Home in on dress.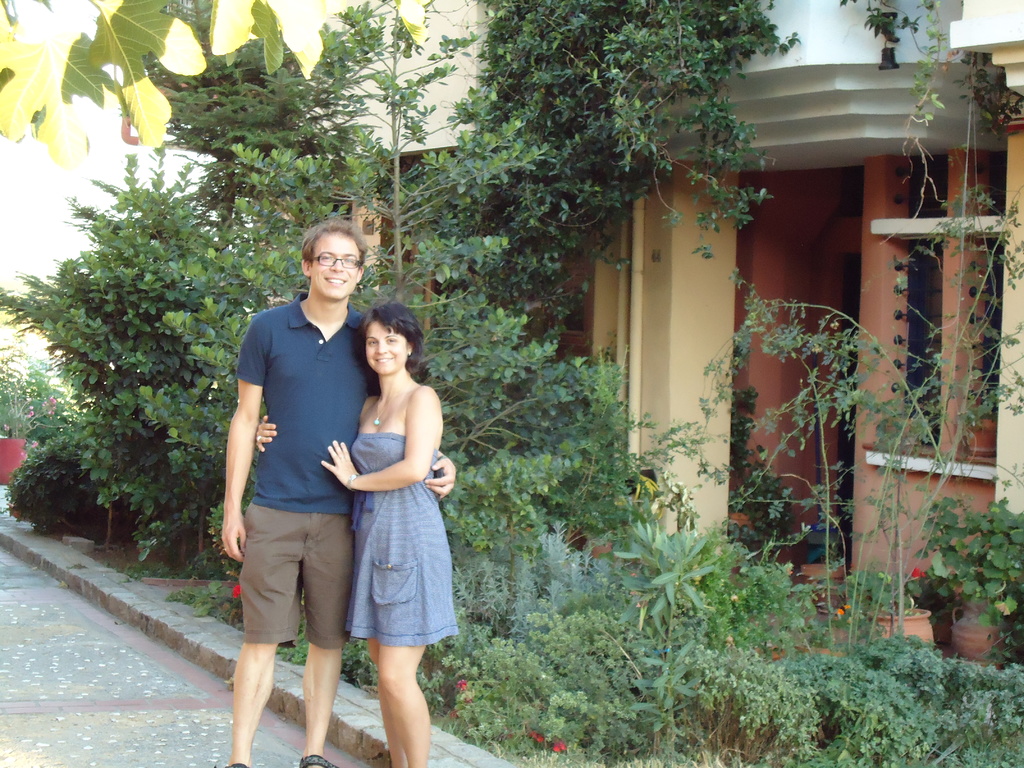
Homed in at [left=338, top=427, right=470, bottom=637].
